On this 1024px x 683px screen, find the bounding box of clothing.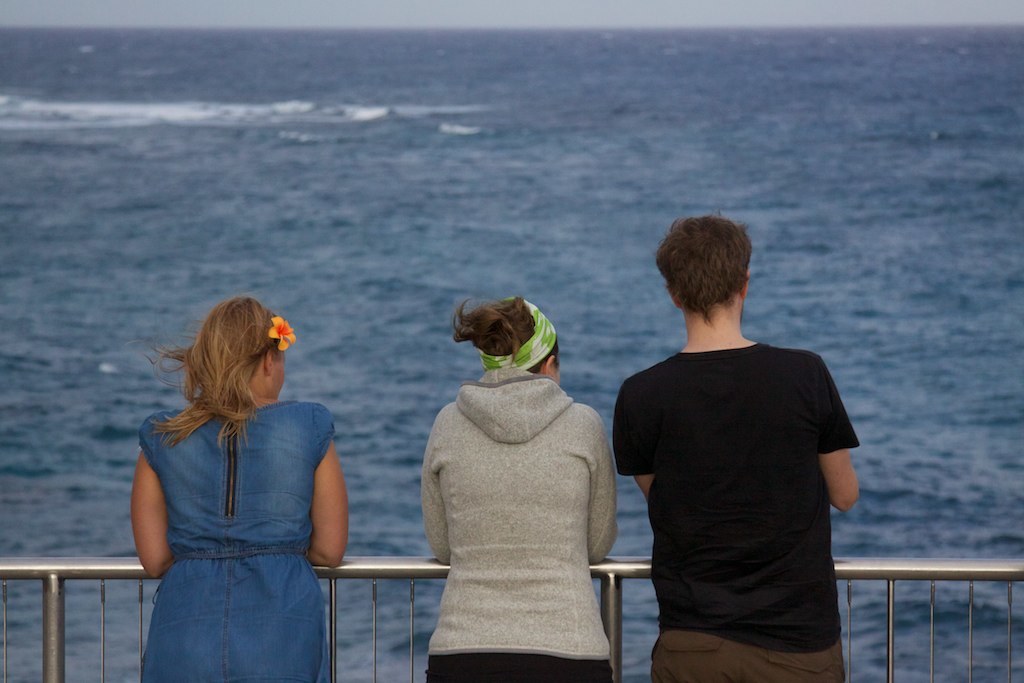
Bounding box: [617,286,863,662].
